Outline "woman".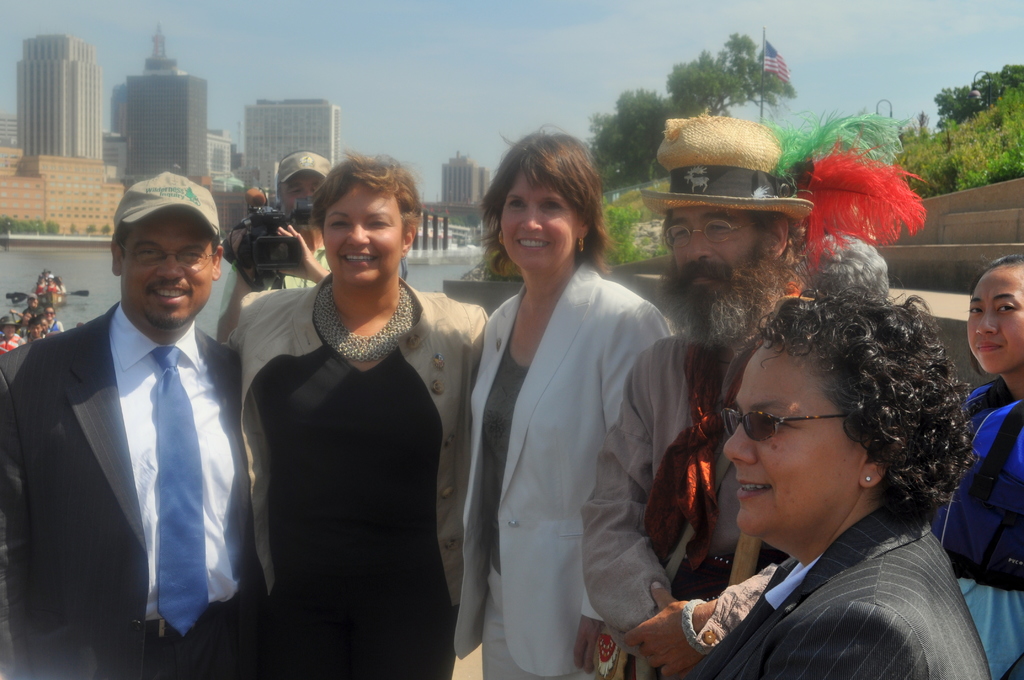
Outline: <box>456,124,676,679</box>.
